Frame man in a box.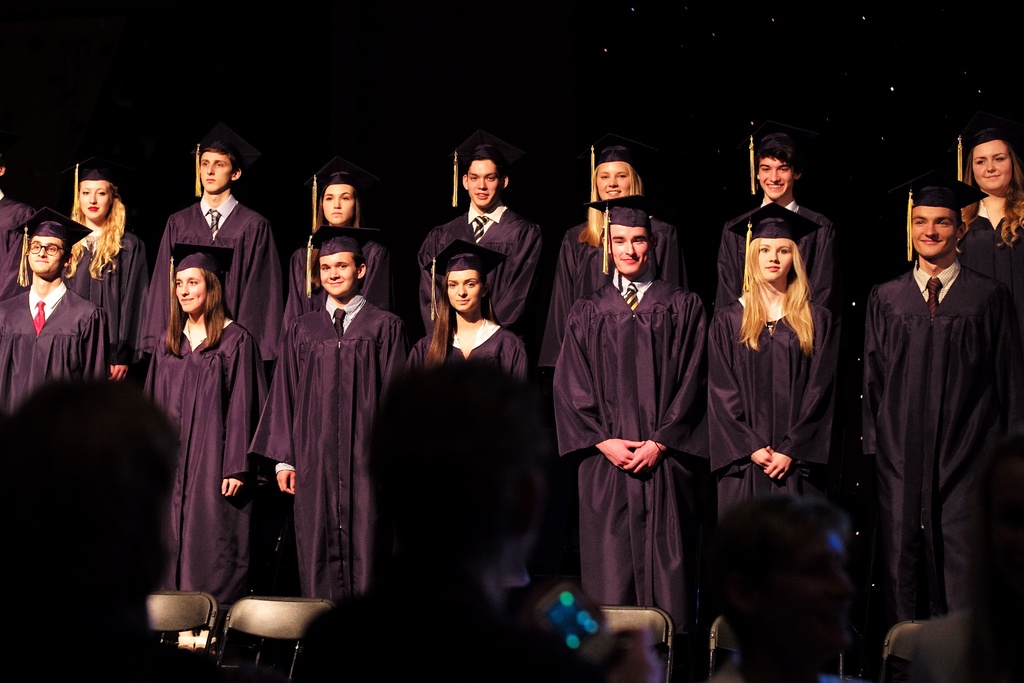
717, 124, 840, 315.
